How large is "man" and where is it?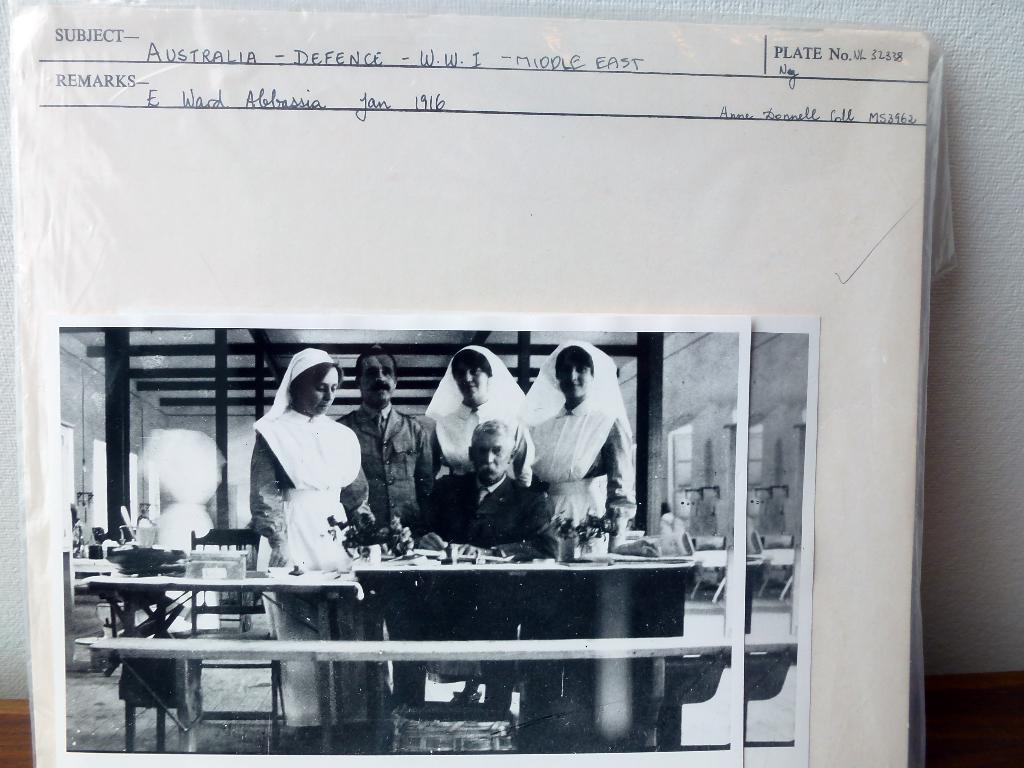
Bounding box: [338,347,436,717].
